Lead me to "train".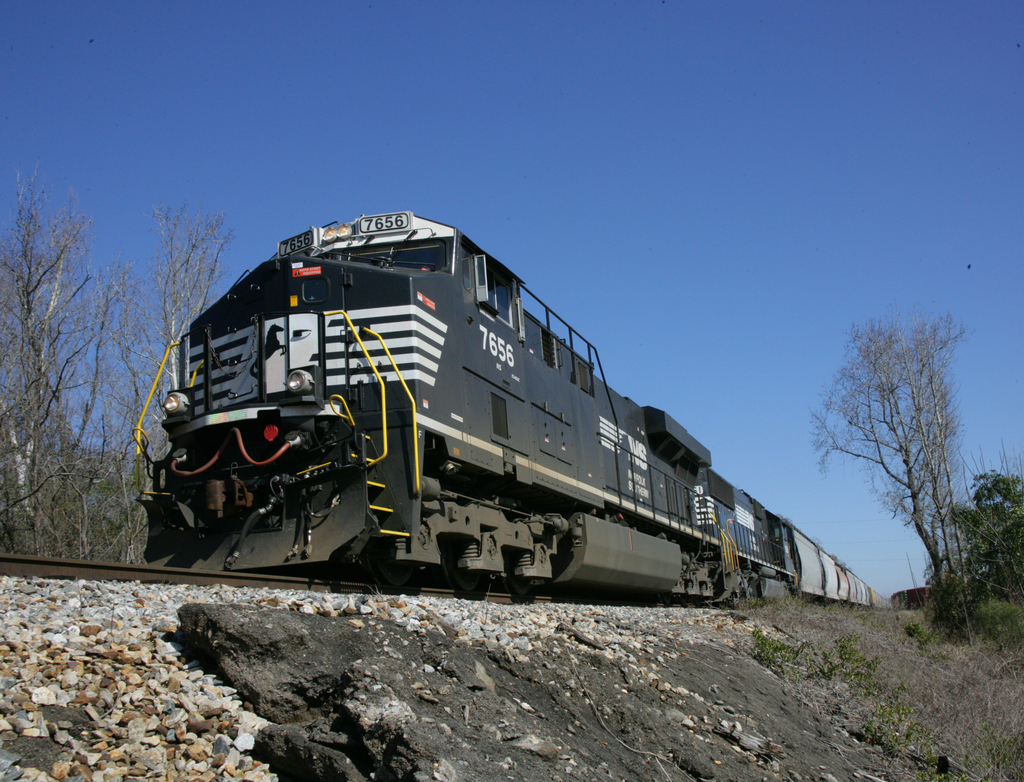
Lead to <bbox>128, 209, 889, 612</bbox>.
